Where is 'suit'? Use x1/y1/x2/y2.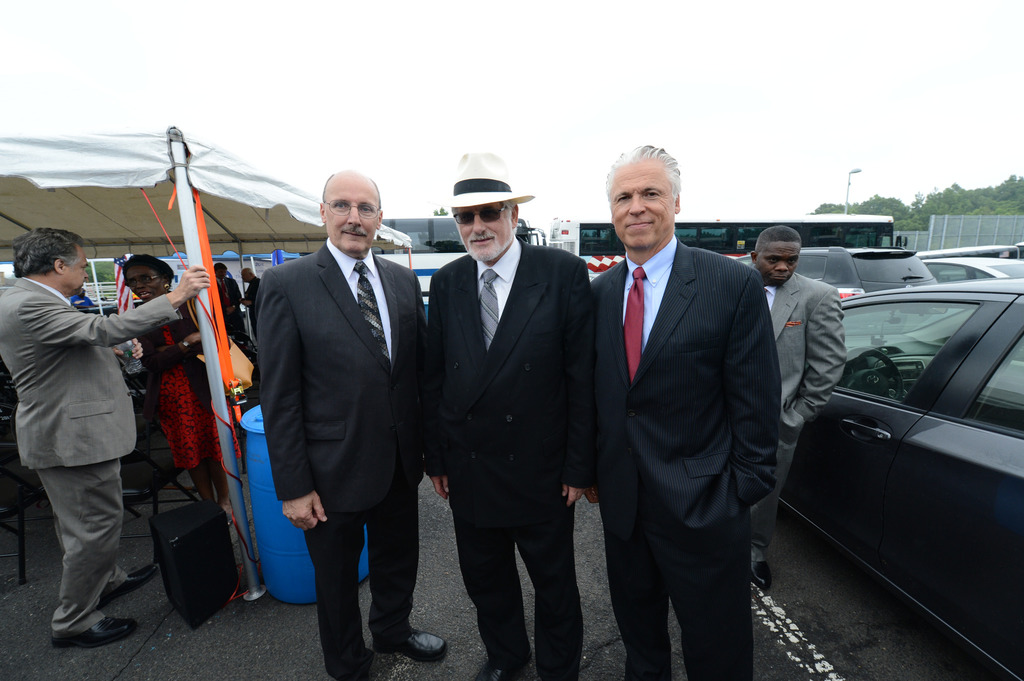
582/147/790/680.
